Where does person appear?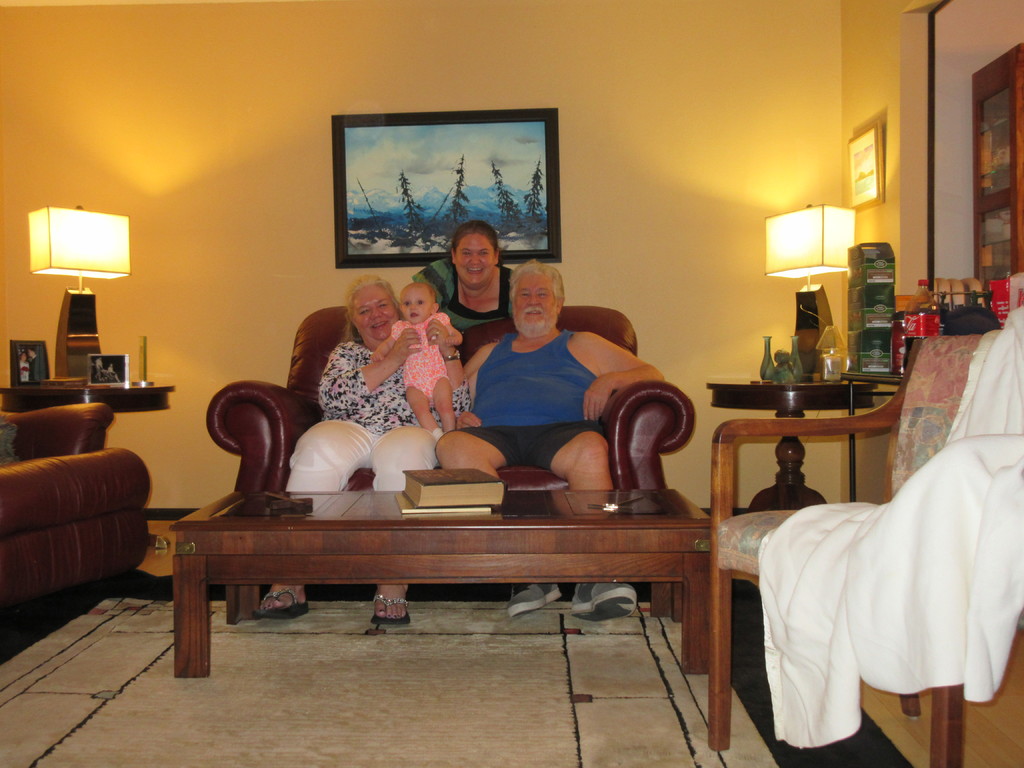
Appears at [left=431, top=211, right=511, bottom=338].
